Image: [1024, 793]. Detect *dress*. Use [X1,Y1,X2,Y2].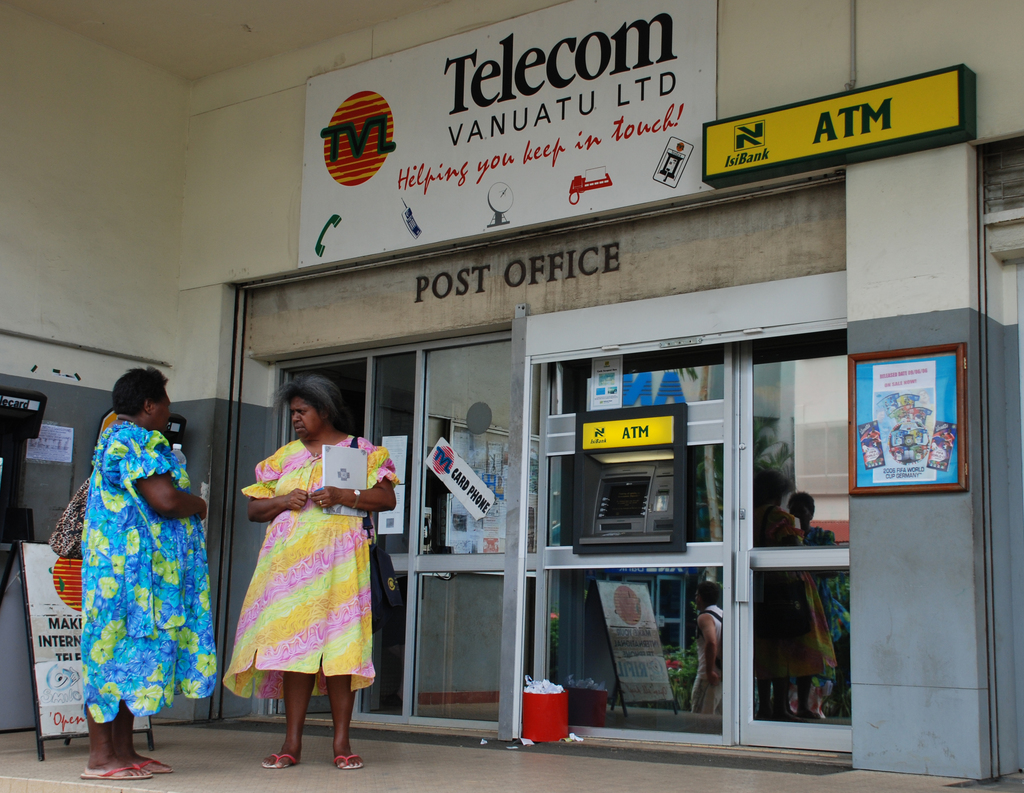
[215,459,383,693].
